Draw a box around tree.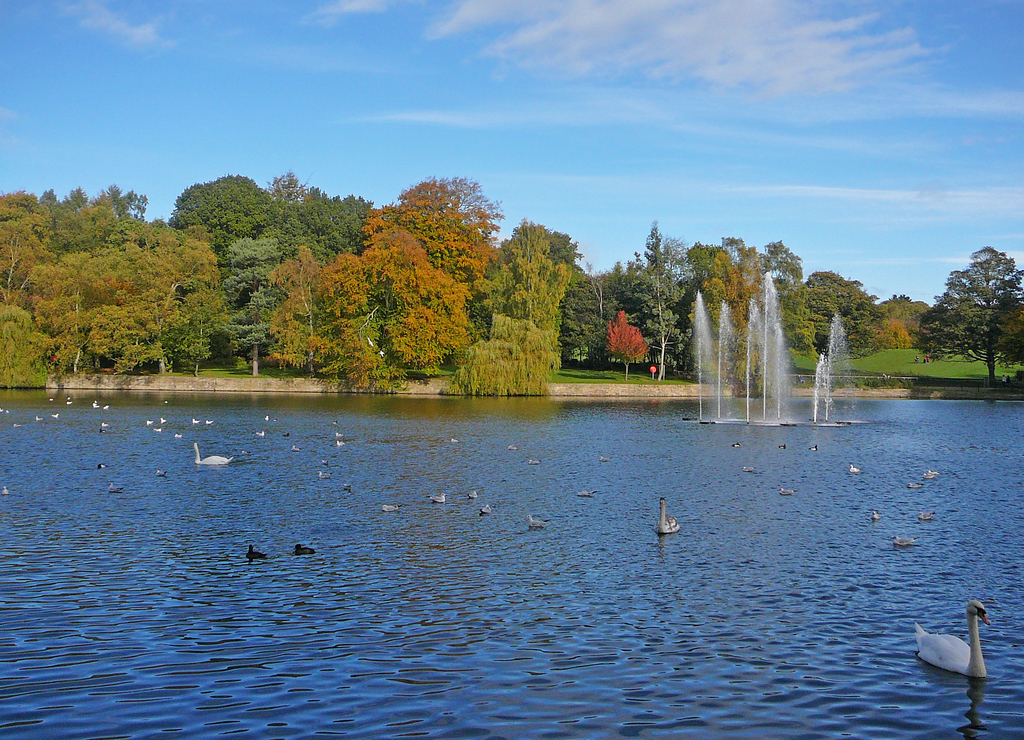
Rect(452, 312, 552, 390).
